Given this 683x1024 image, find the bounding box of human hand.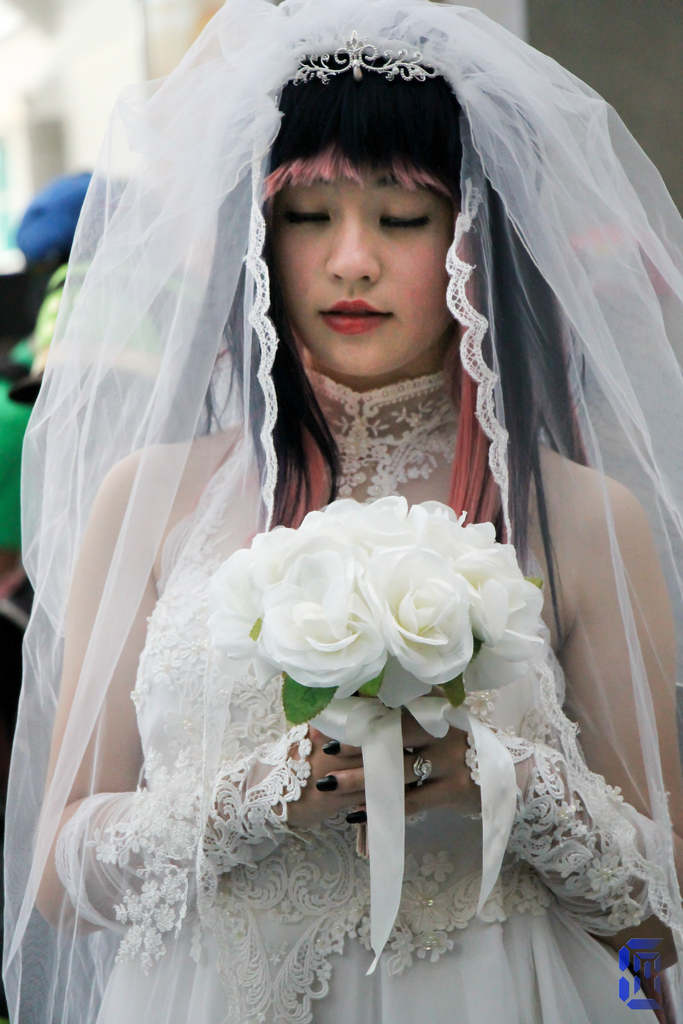
l=313, t=693, r=517, b=828.
